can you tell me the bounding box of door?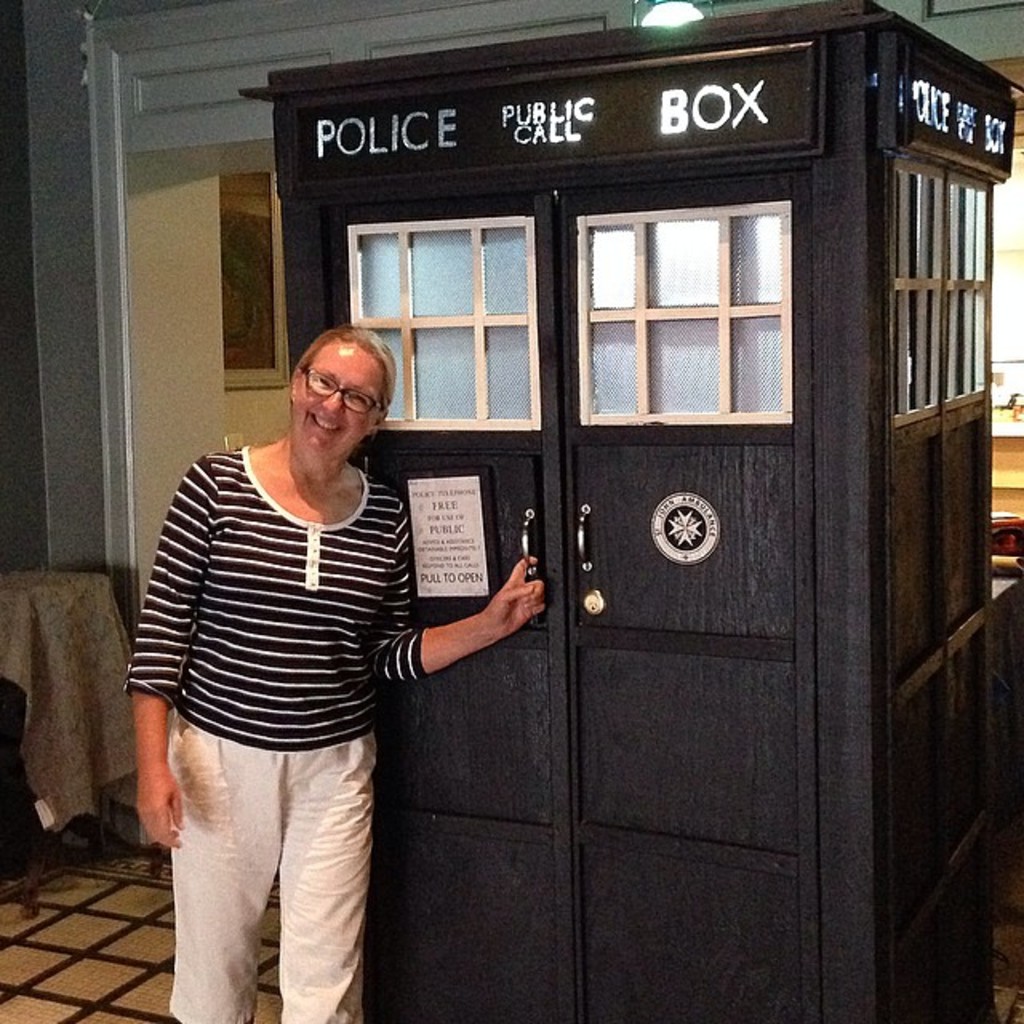
(x1=318, y1=195, x2=811, y2=1022).
